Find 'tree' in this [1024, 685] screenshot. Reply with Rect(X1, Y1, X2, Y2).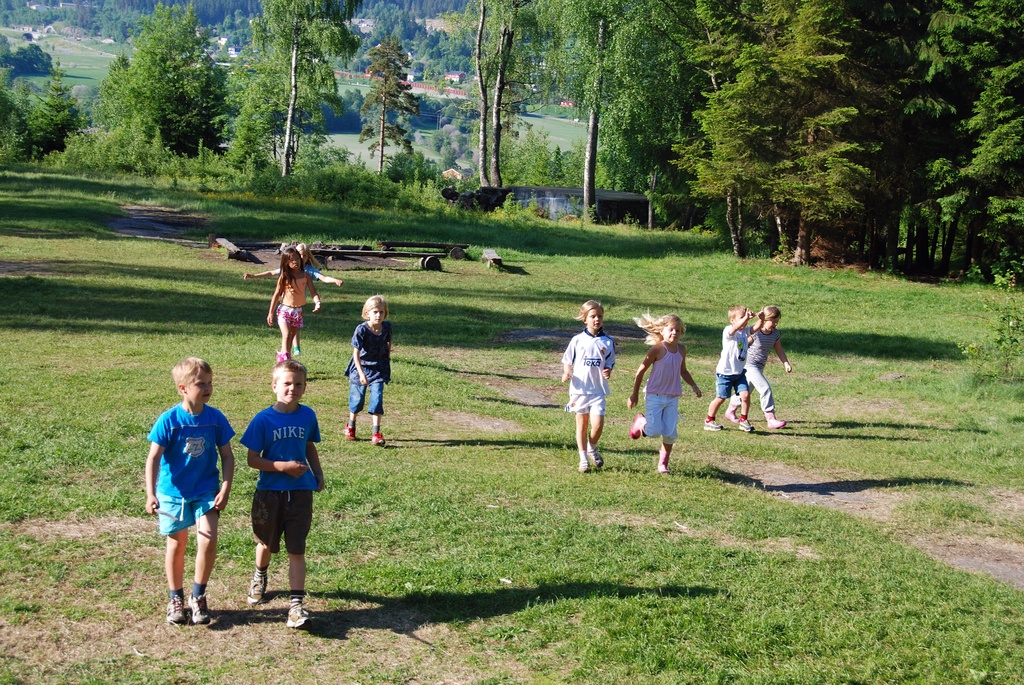
Rect(424, 0, 565, 198).
